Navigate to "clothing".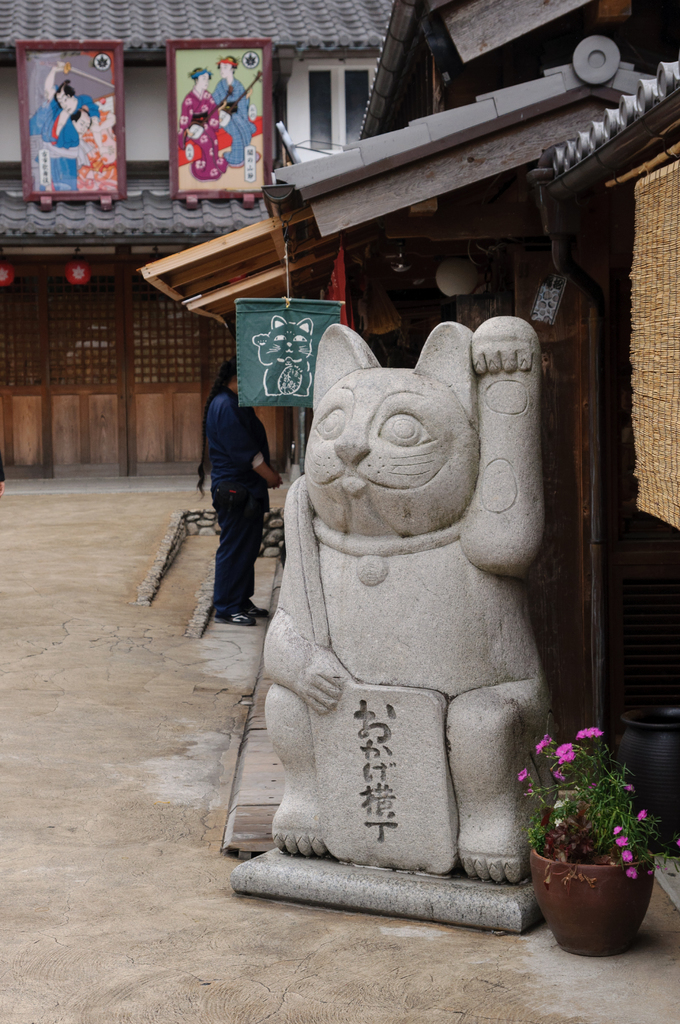
Navigation target: bbox(212, 75, 245, 171).
